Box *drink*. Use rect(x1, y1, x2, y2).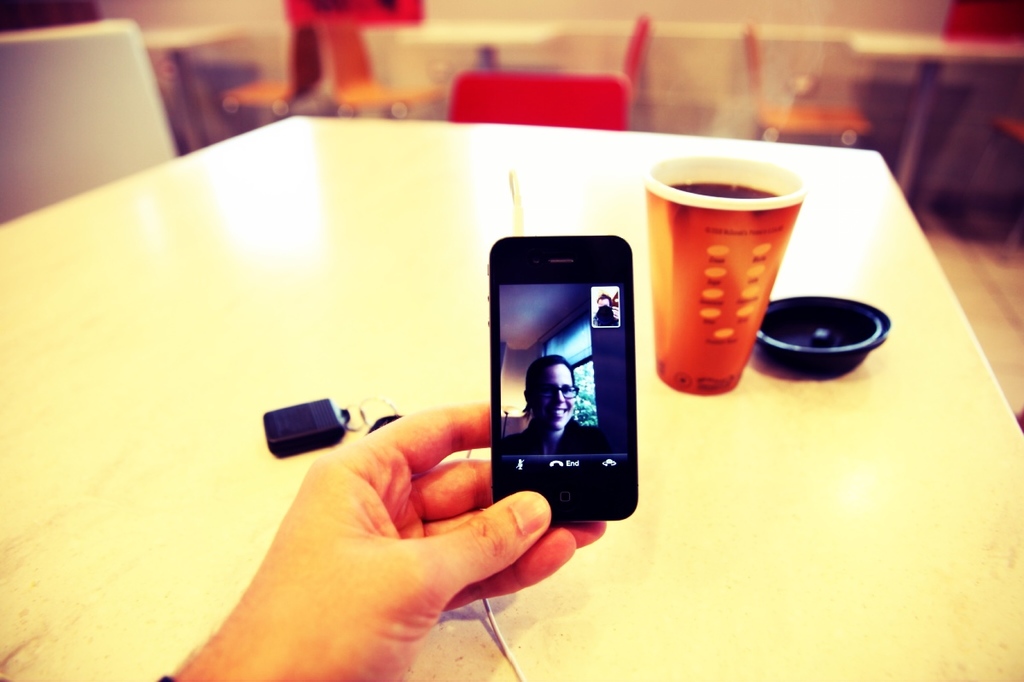
rect(659, 171, 821, 373).
